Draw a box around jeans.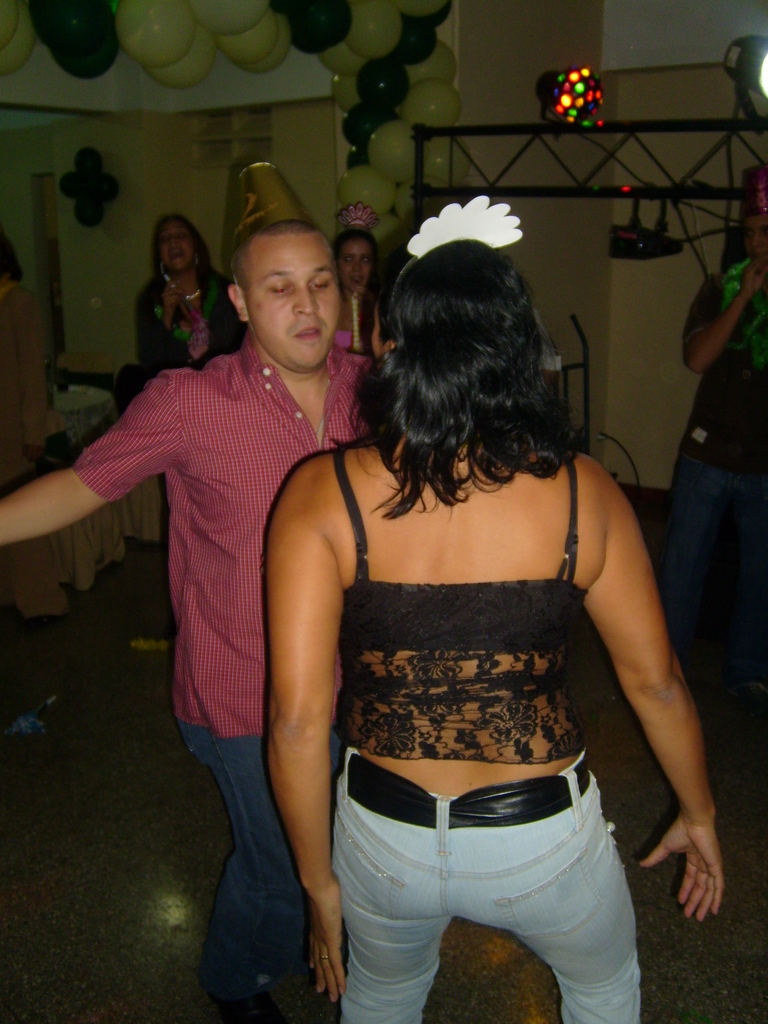
l=187, t=719, r=339, b=1000.
